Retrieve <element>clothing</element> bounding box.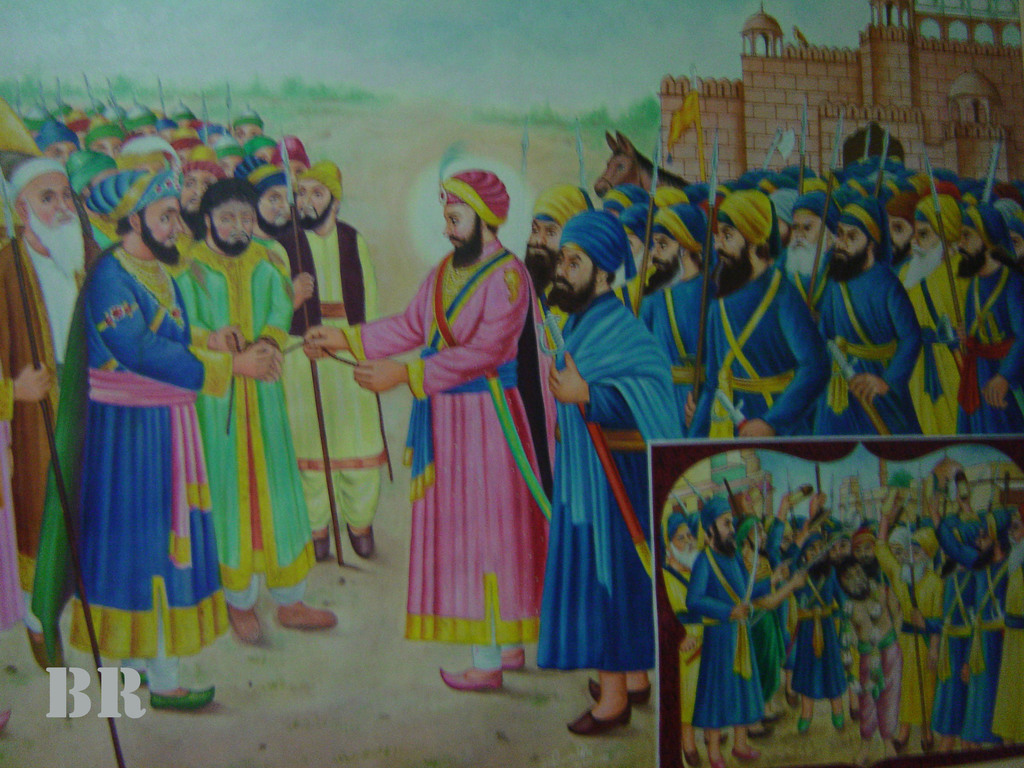
Bounding box: bbox=(268, 221, 379, 540).
